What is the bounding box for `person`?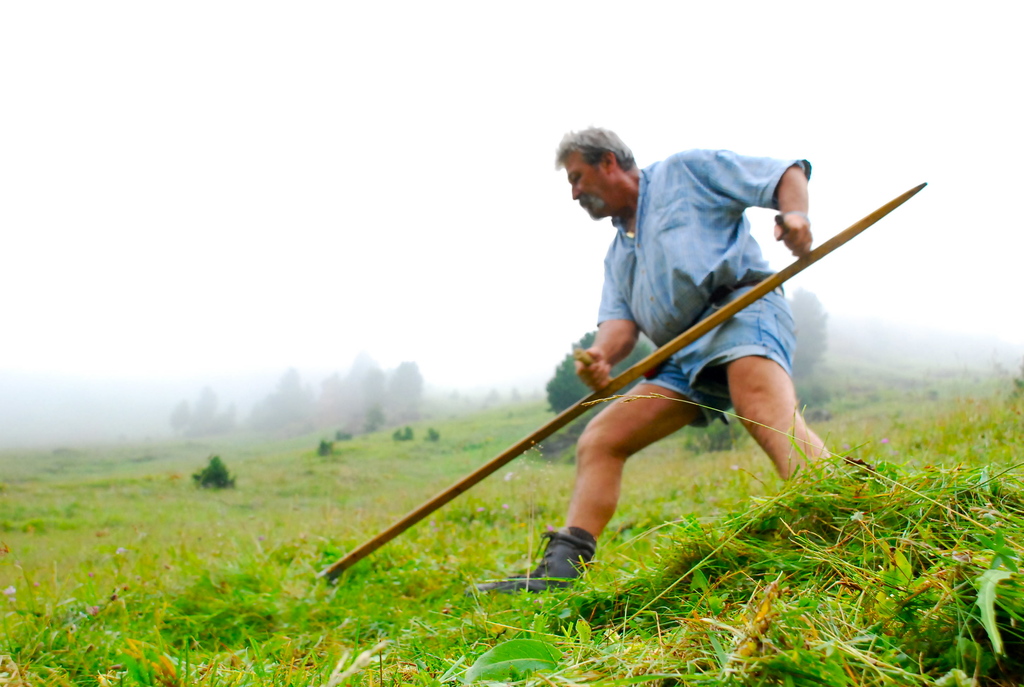
[412, 144, 836, 596].
